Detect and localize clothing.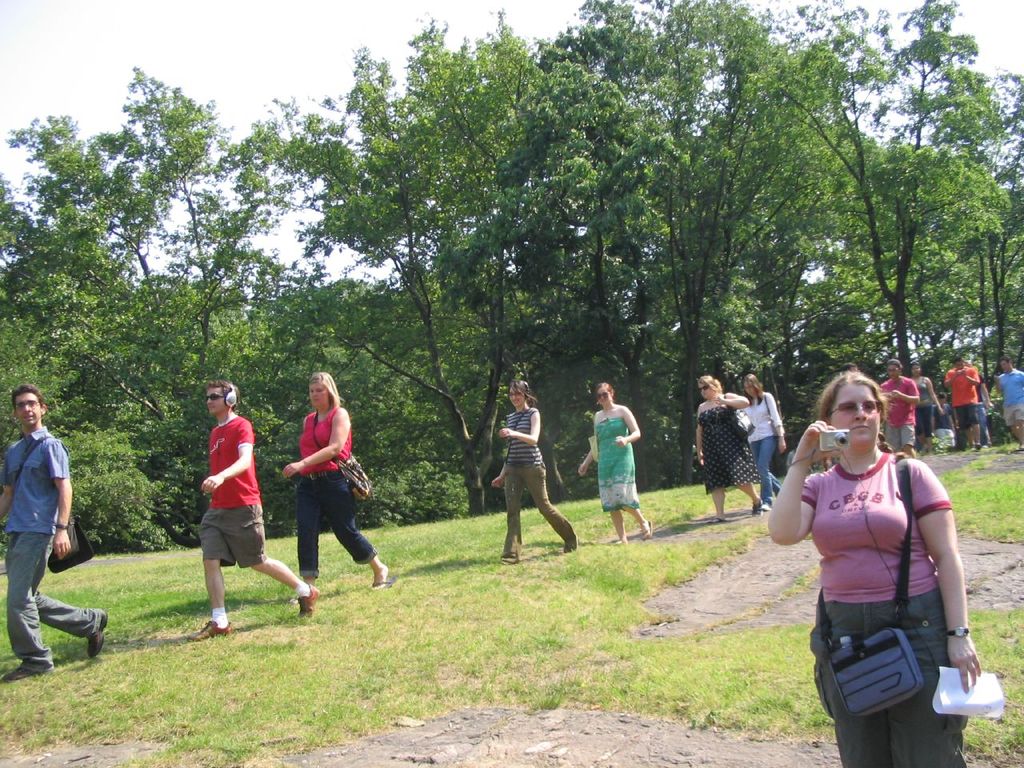
Localized at BBox(974, 372, 990, 442).
